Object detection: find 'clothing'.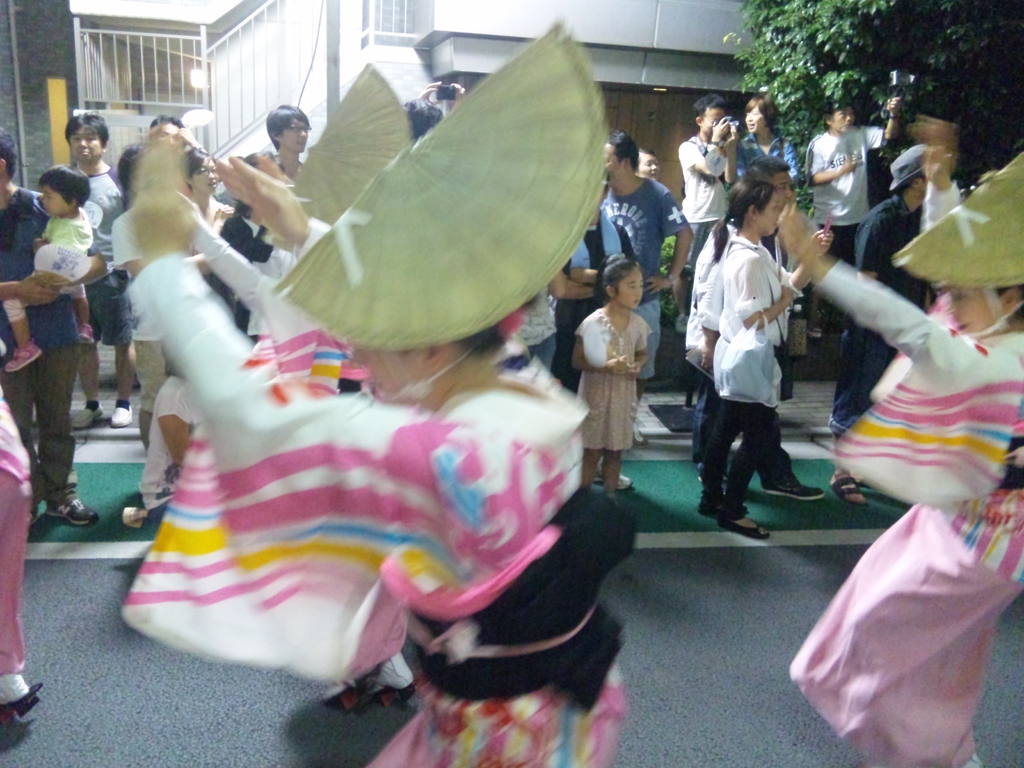
(left=547, top=221, right=605, bottom=394).
